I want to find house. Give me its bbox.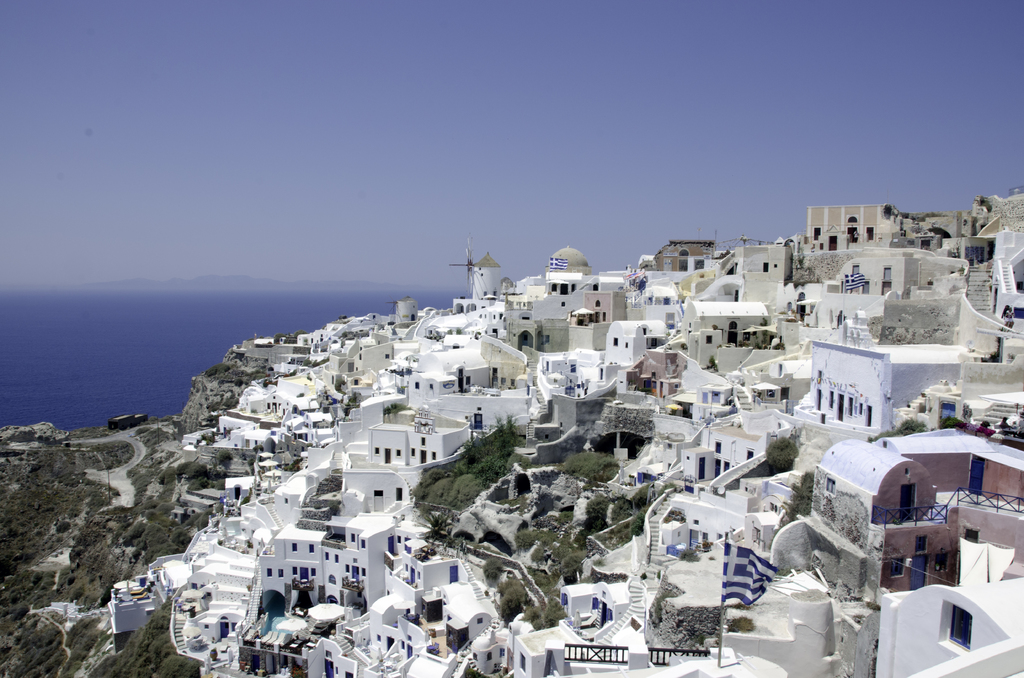
(x1=354, y1=343, x2=388, y2=376).
